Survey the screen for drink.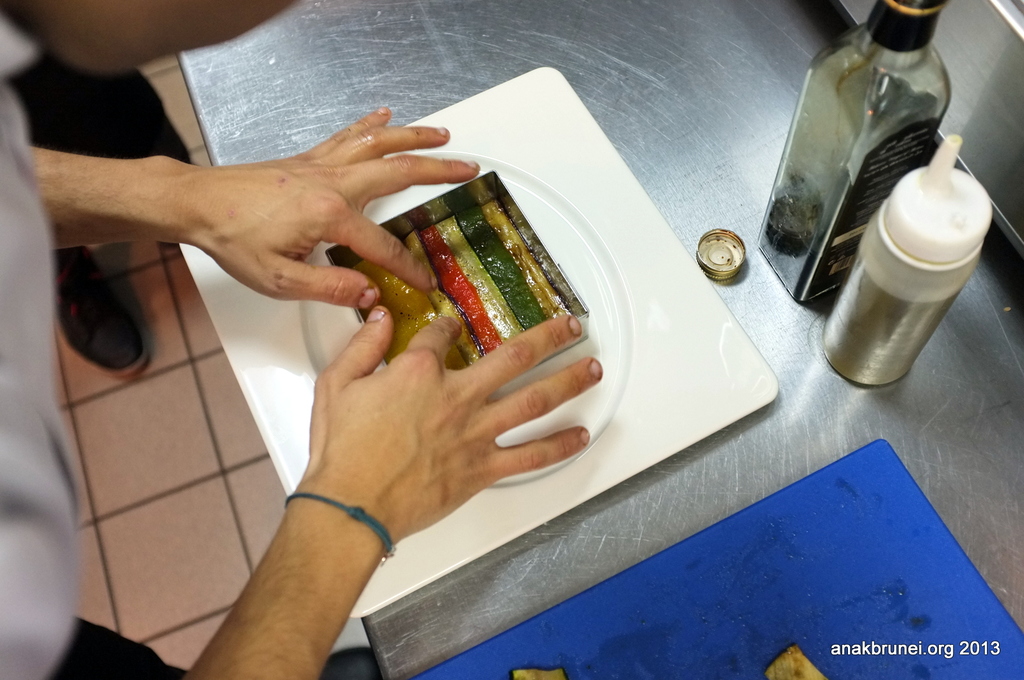
Survey found: {"left": 782, "top": 0, "right": 951, "bottom": 306}.
